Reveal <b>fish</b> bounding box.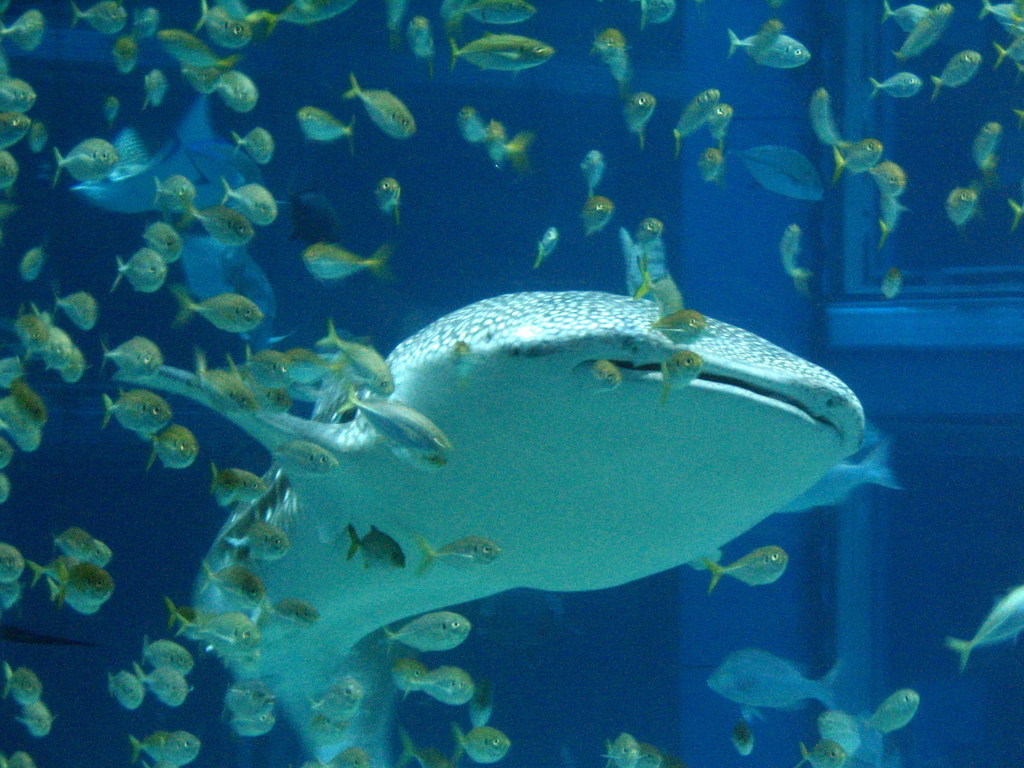
Revealed: (left=65, top=0, right=132, bottom=36).
